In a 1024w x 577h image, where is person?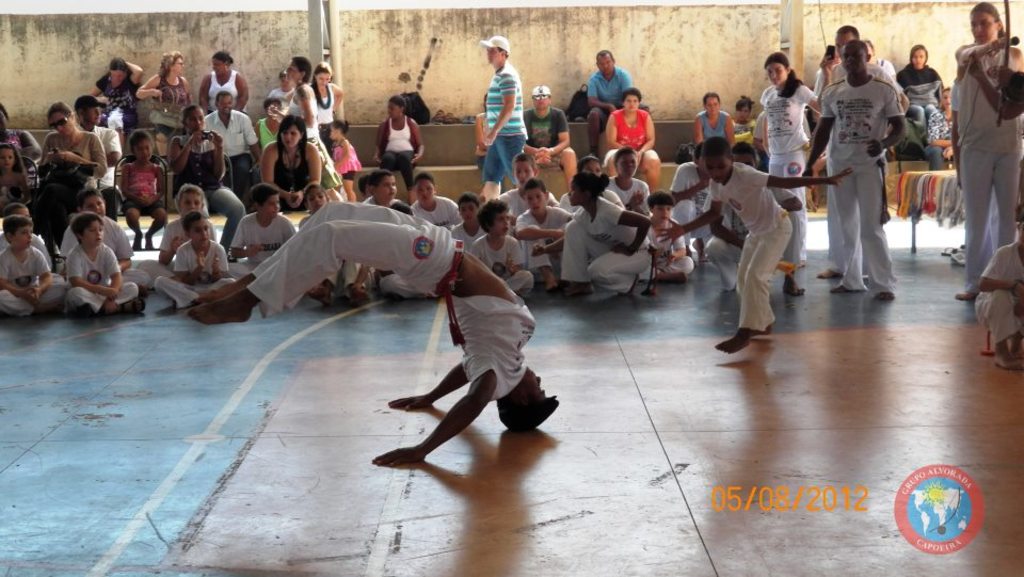
[228,177,290,263].
